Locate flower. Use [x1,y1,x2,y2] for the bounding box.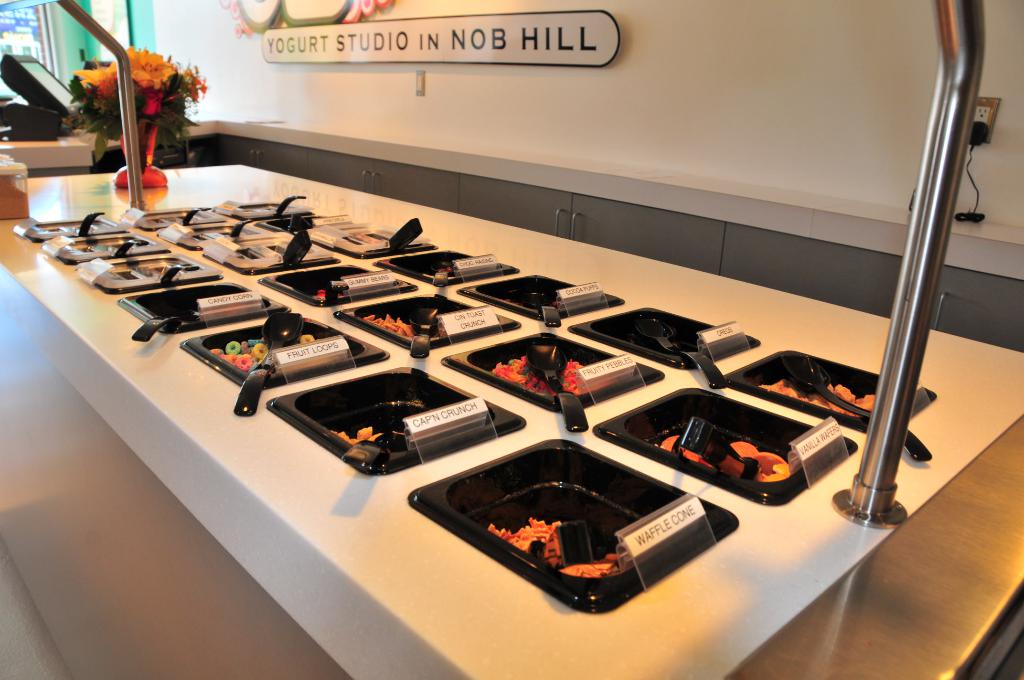
[76,56,121,93].
